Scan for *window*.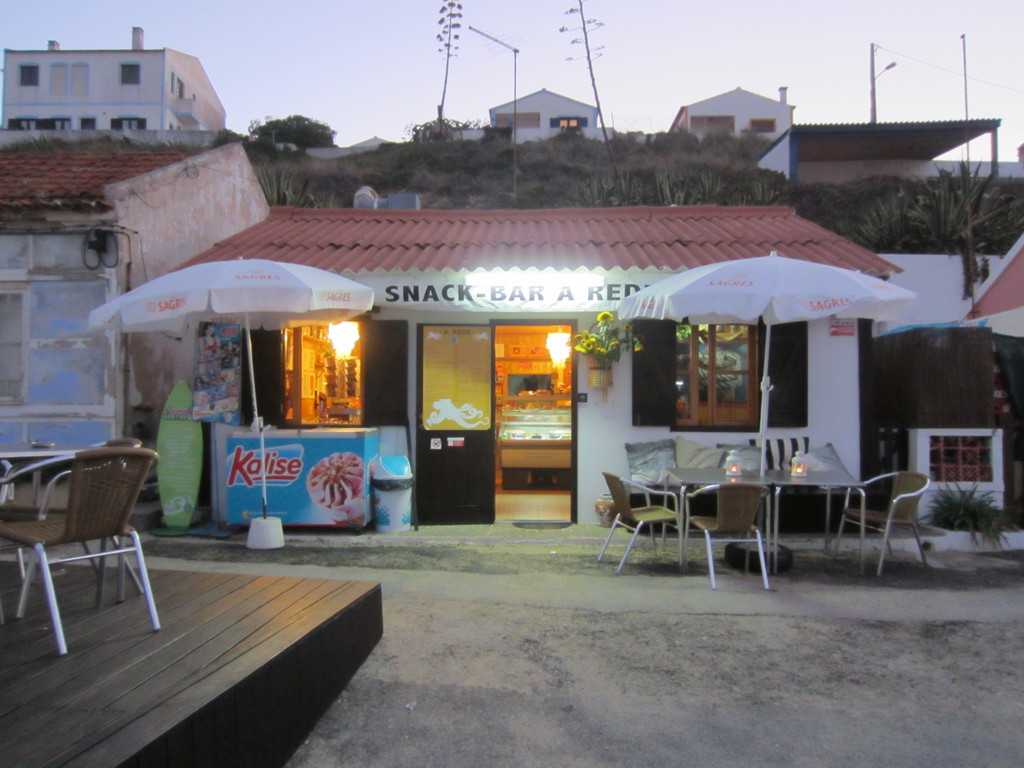
Scan result: (120,66,144,91).
